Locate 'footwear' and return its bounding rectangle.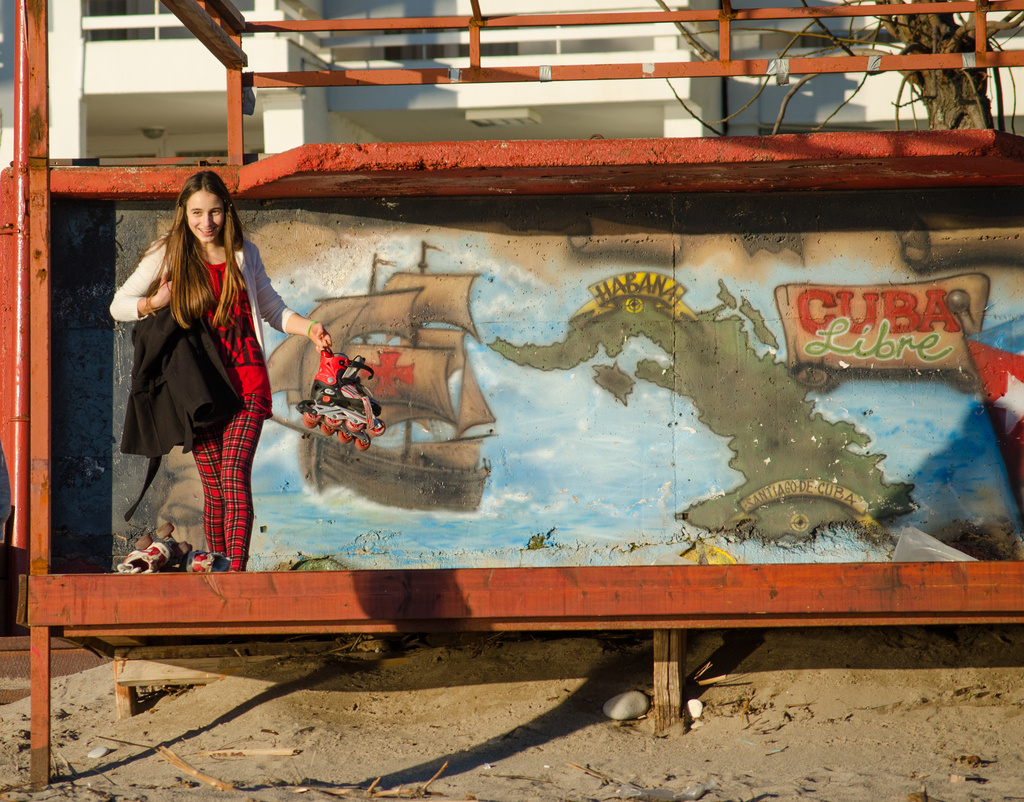
<box>188,550,232,575</box>.
